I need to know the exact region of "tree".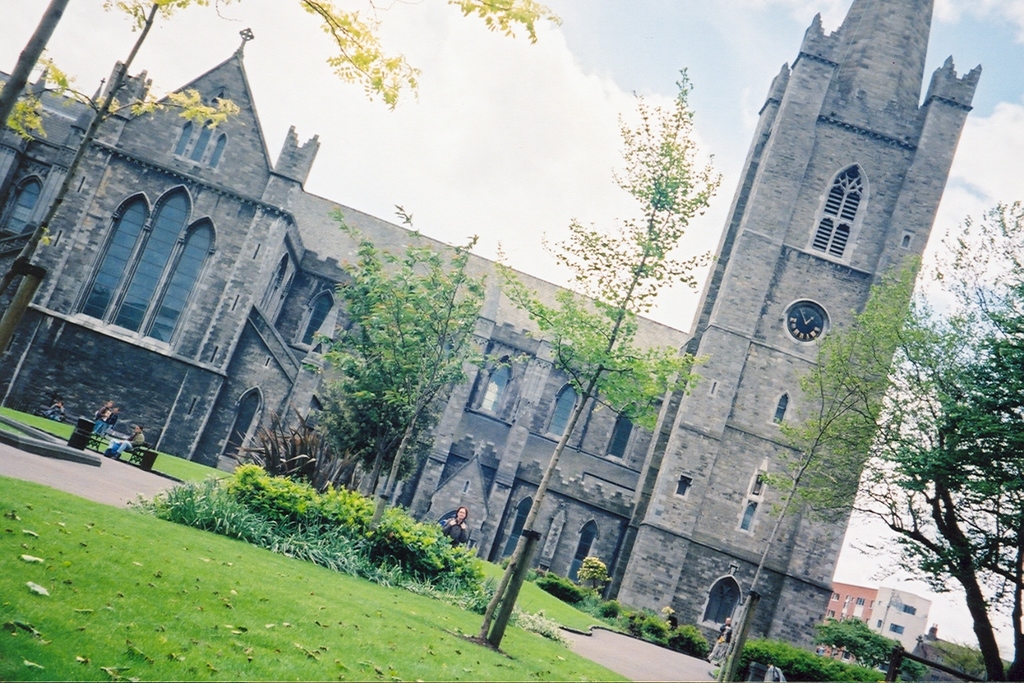
Region: (left=569, top=550, right=612, bottom=598).
